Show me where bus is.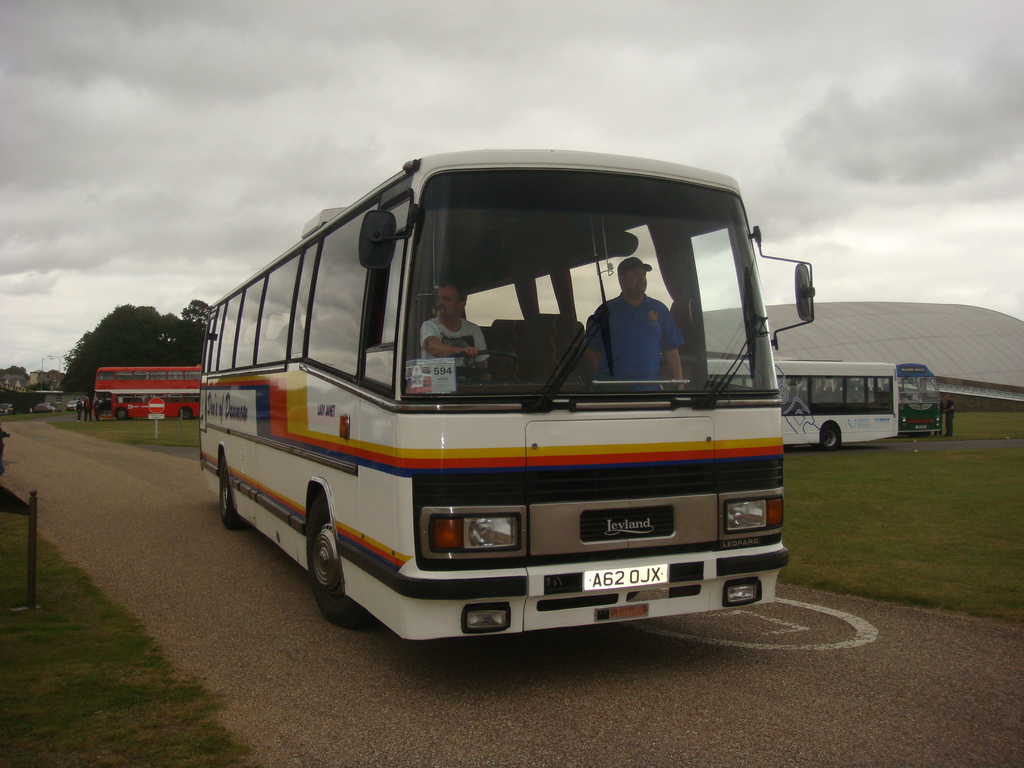
bus is at x1=708 y1=360 x2=894 y2=451.
